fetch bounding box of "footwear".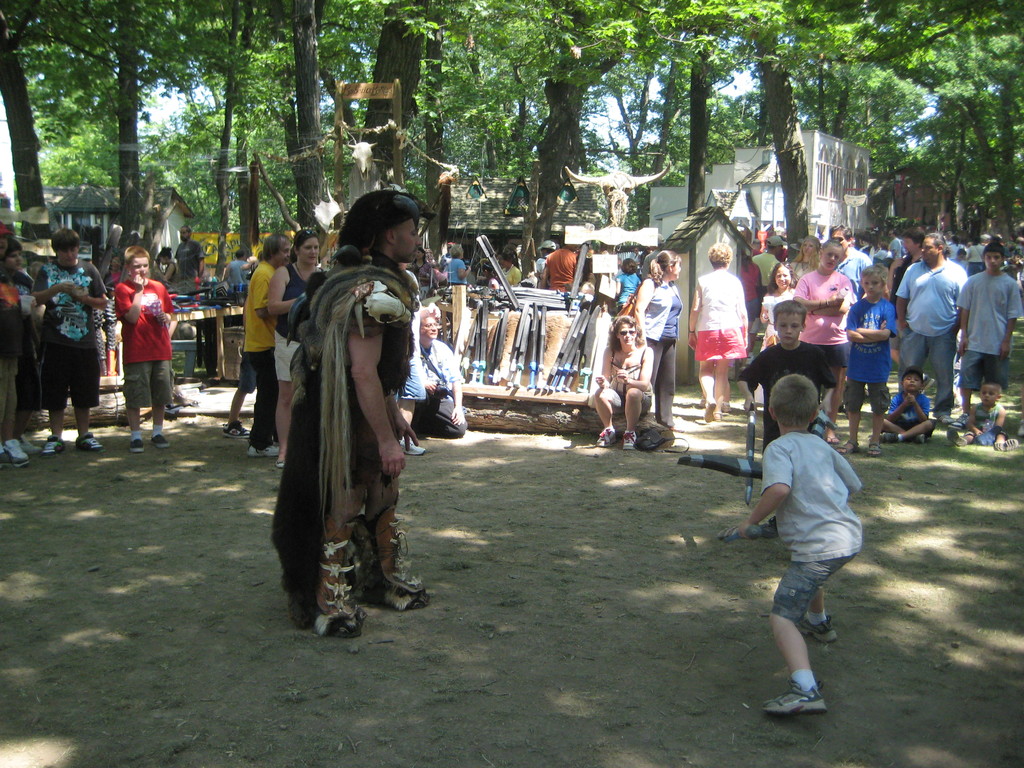
Bbox: rect(44, 437, 63, 456).
